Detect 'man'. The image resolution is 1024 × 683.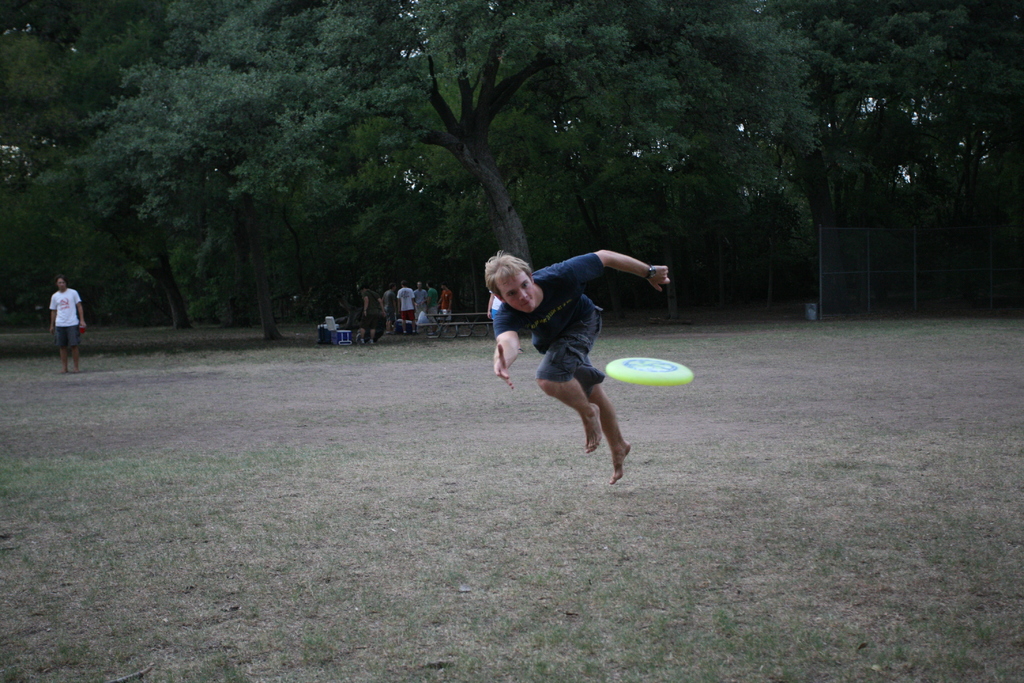
bbox=(490, 233, 683, 494).
